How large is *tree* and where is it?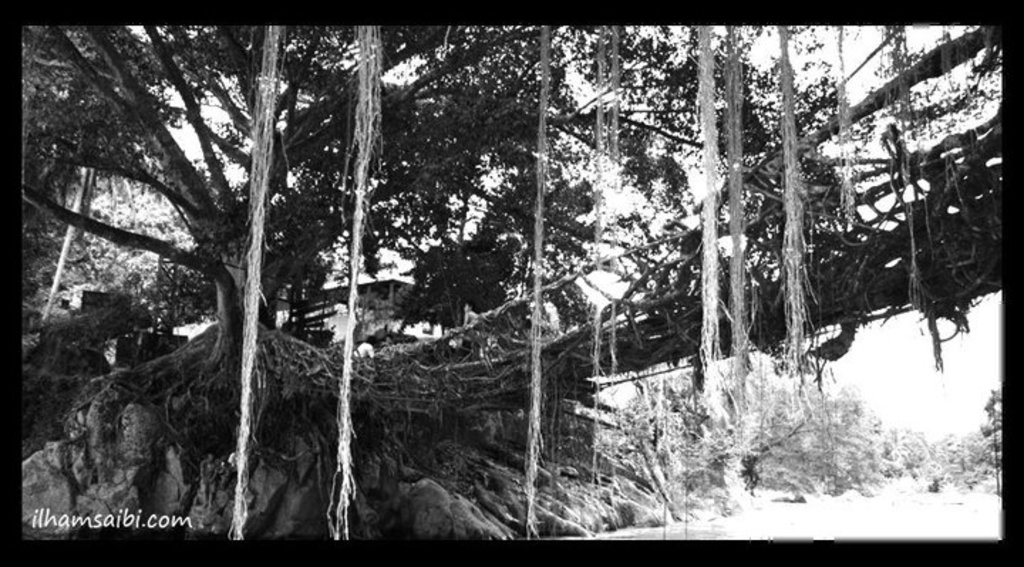
Bounding box: bbox=[943, 416, 981, 482].
